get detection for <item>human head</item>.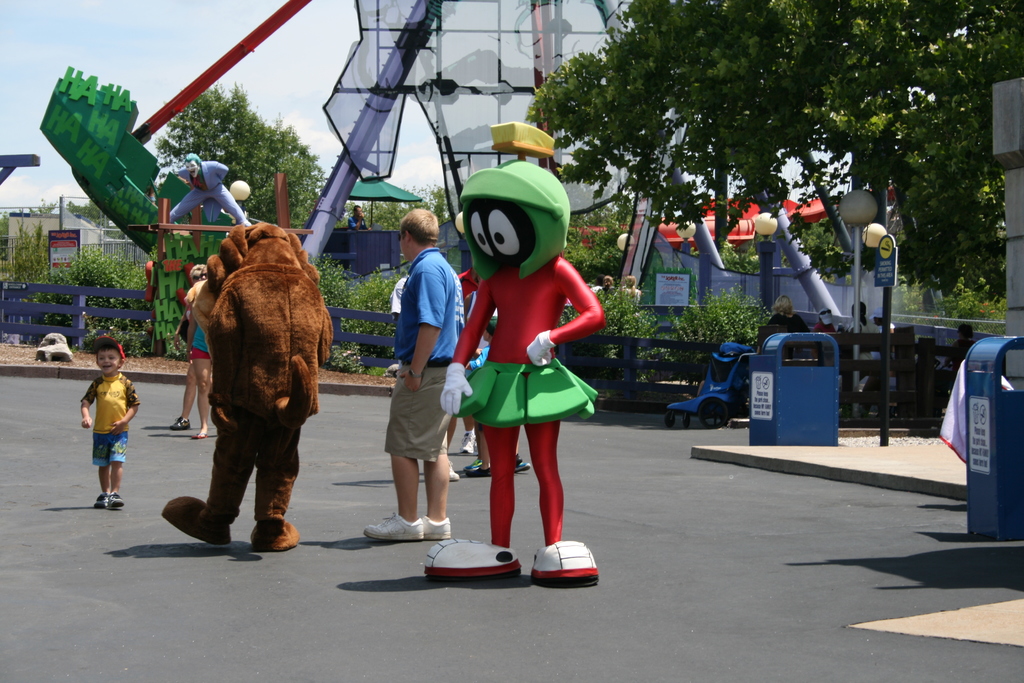
Detection: 601 274 612 288.
